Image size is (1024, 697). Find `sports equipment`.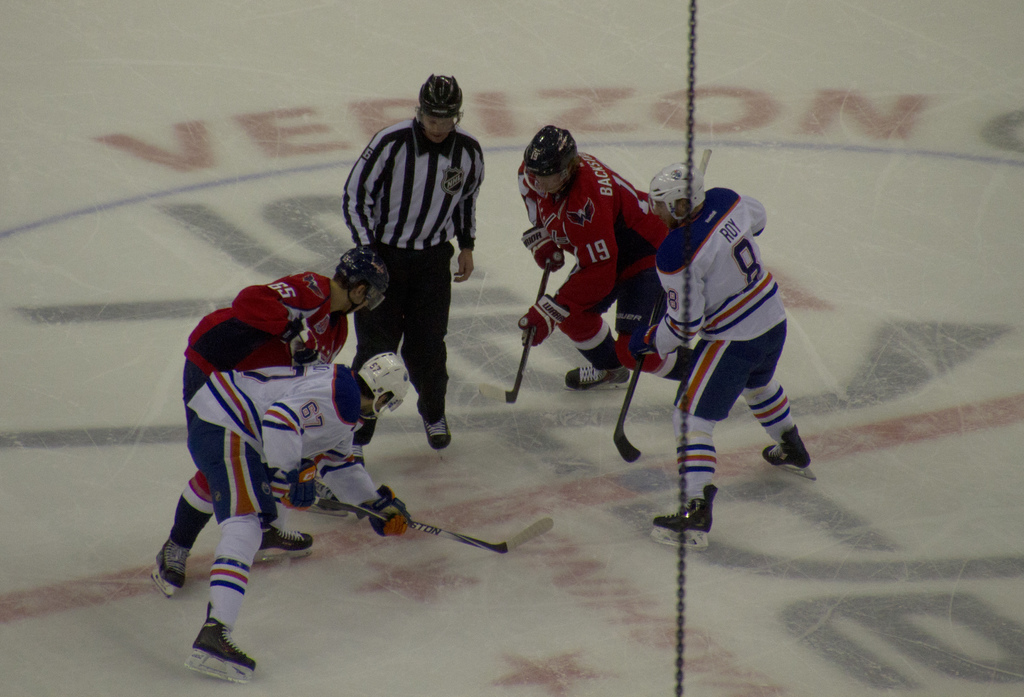
region(336, 242, 387, 318).
